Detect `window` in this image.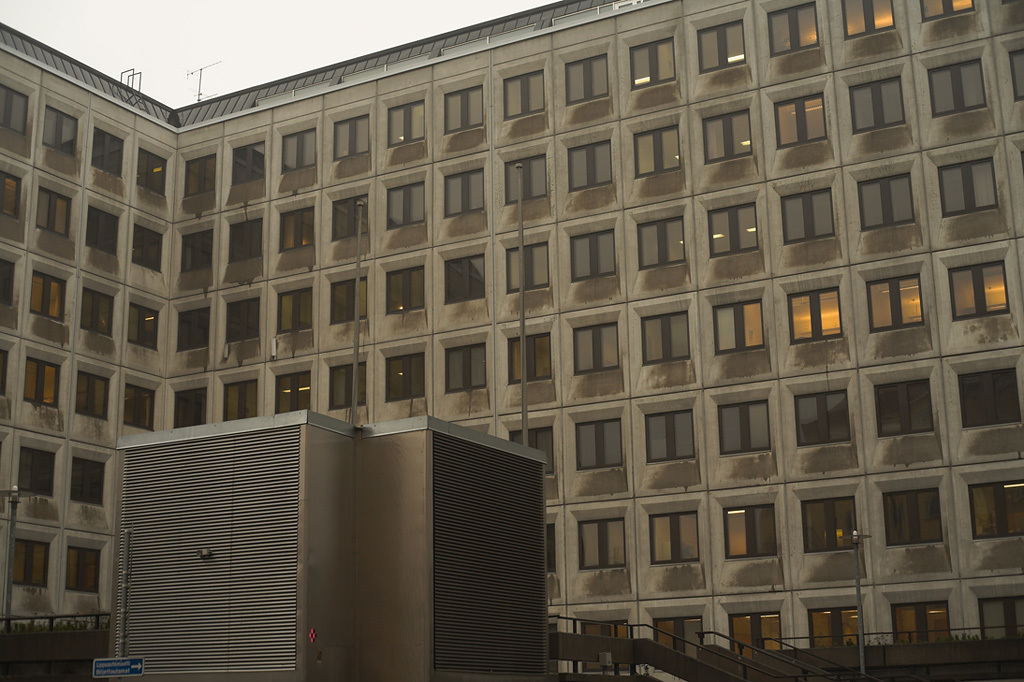
Detection: region(578, 517, 627, 570).
